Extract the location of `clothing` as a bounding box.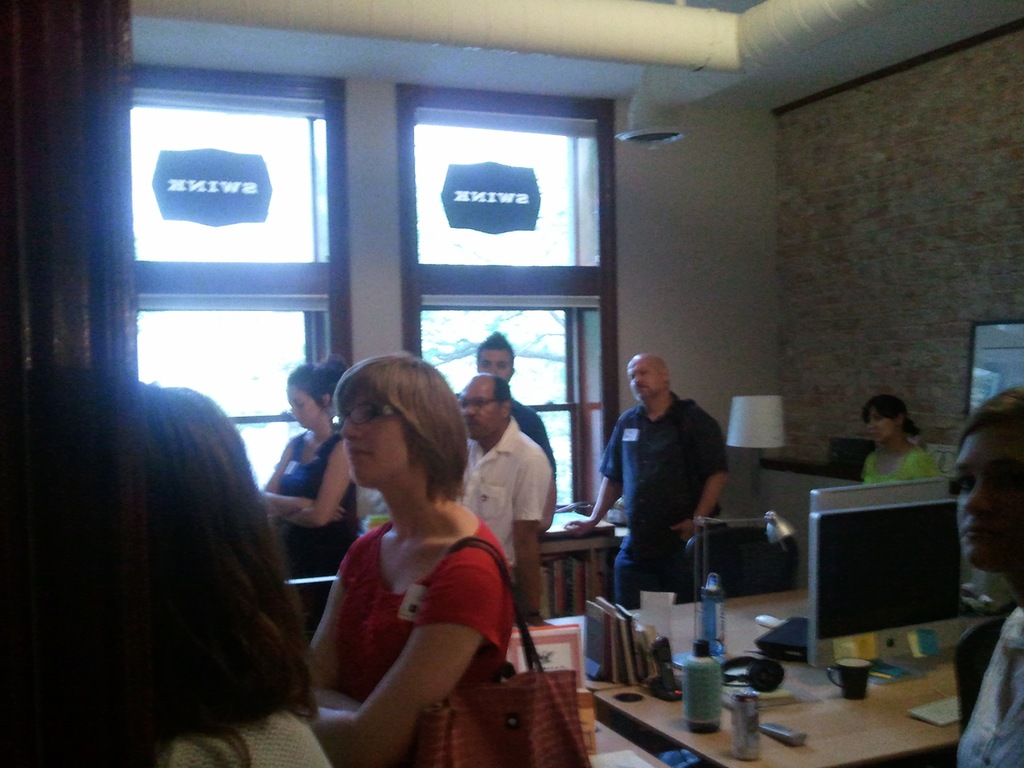
[271, 431, 362, 638].
